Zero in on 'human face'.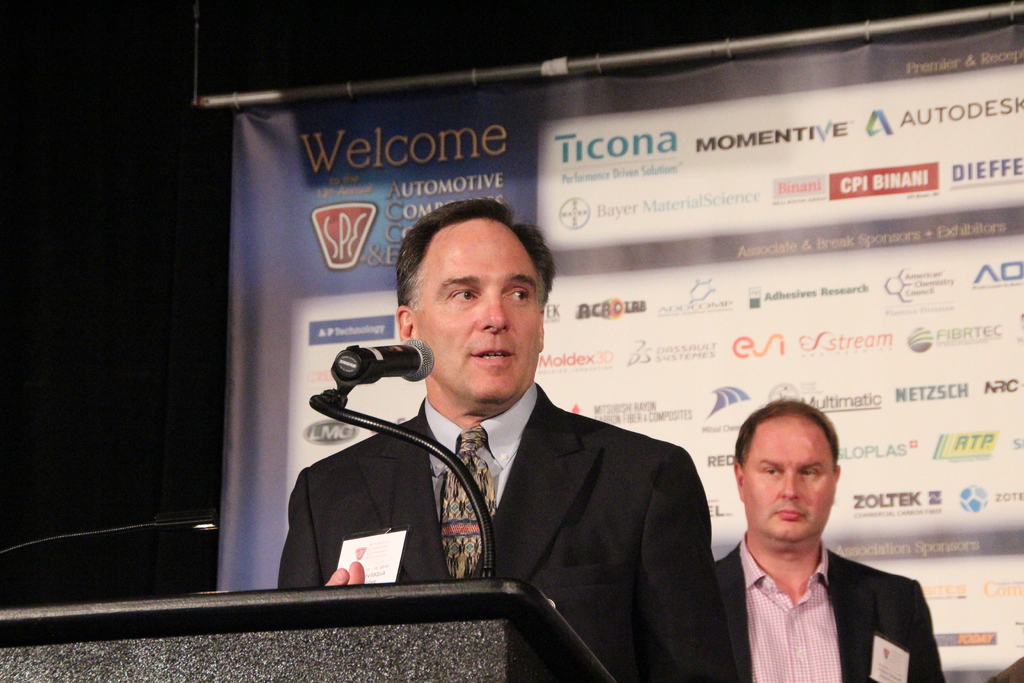
Zeroed in: [x1=741, y1=419, x2=833, y2=536].
